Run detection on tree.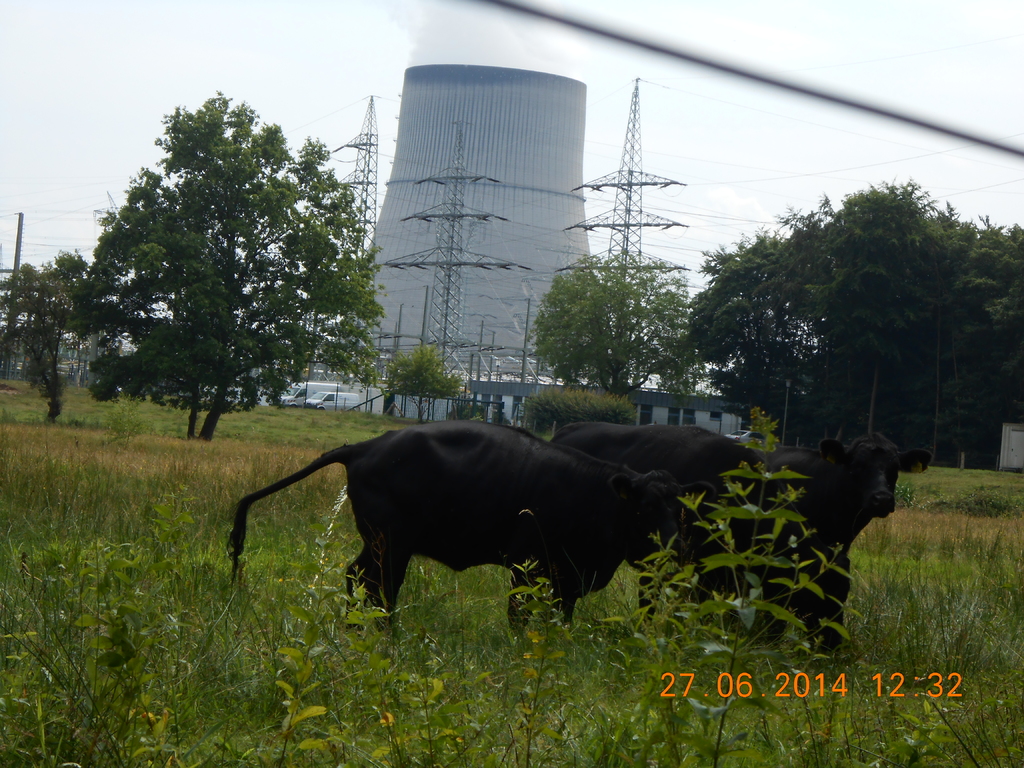
Result: l=386, t=340, r=473, b=426.
